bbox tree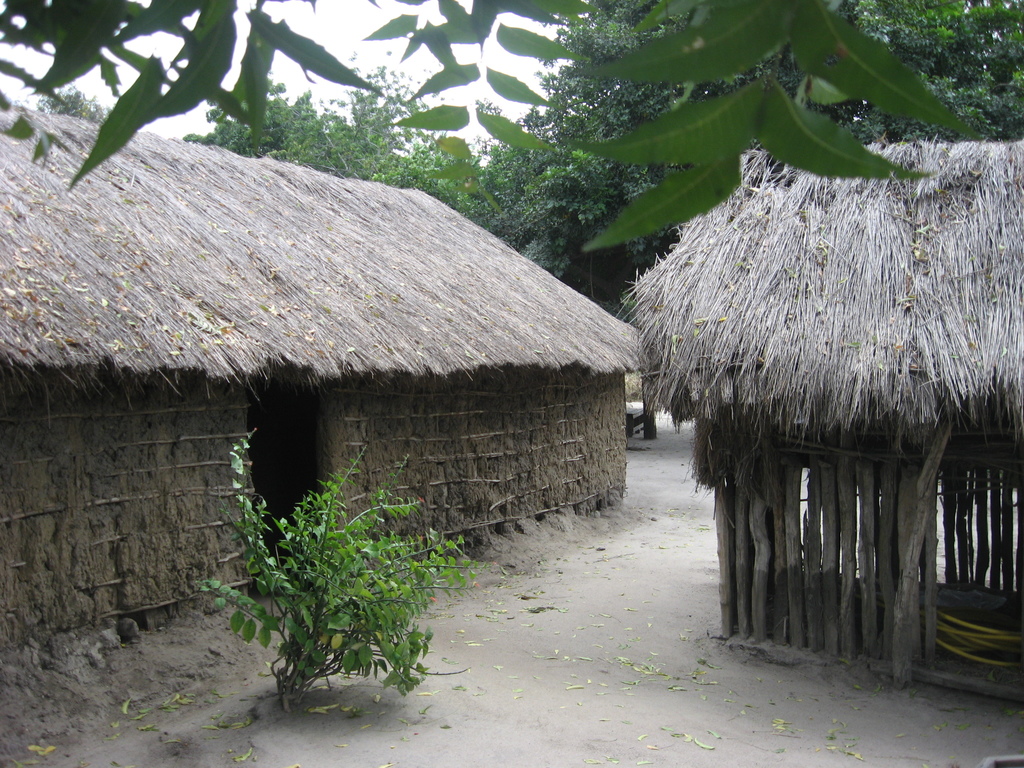
select_region(30, 81, 118, 128)
